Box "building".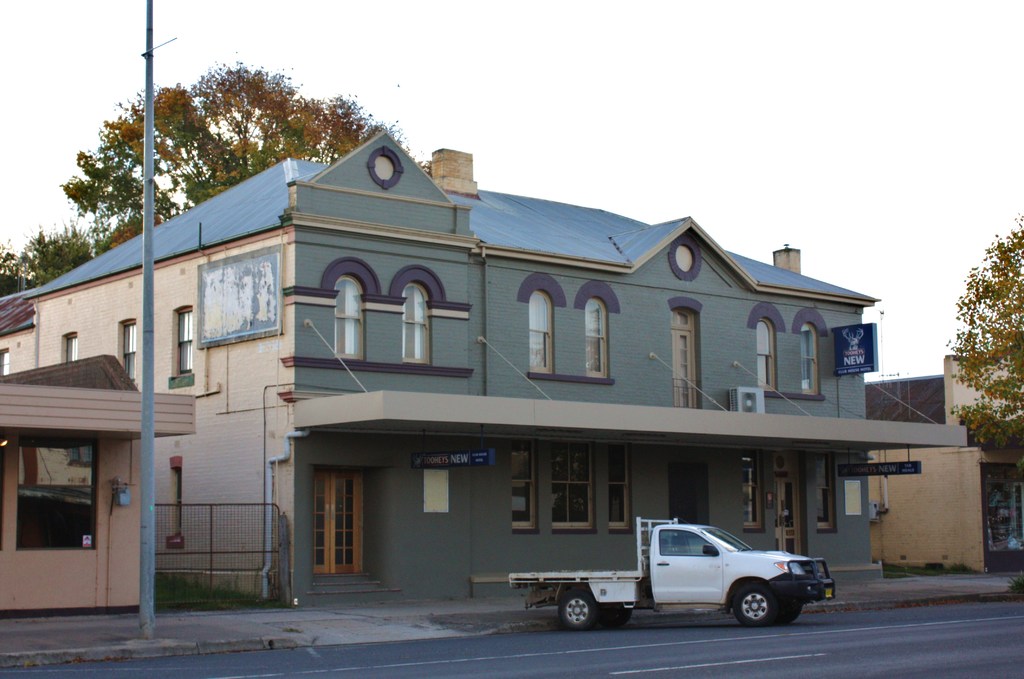
BBox(868, 358, 1023, 569).
